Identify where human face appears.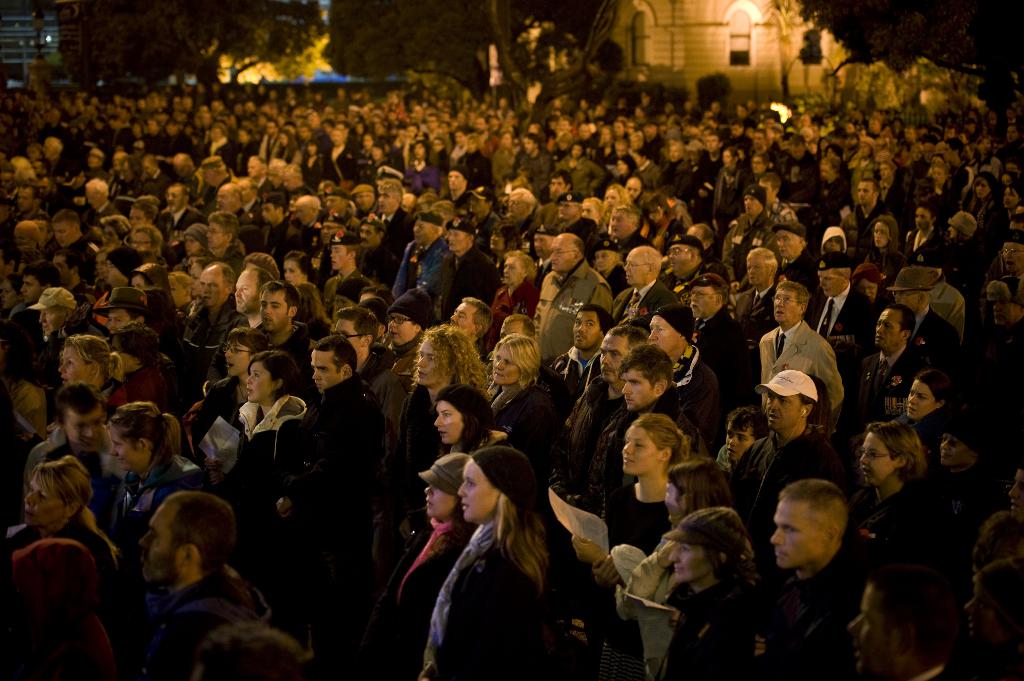
Appears at (311,355,342,396).
